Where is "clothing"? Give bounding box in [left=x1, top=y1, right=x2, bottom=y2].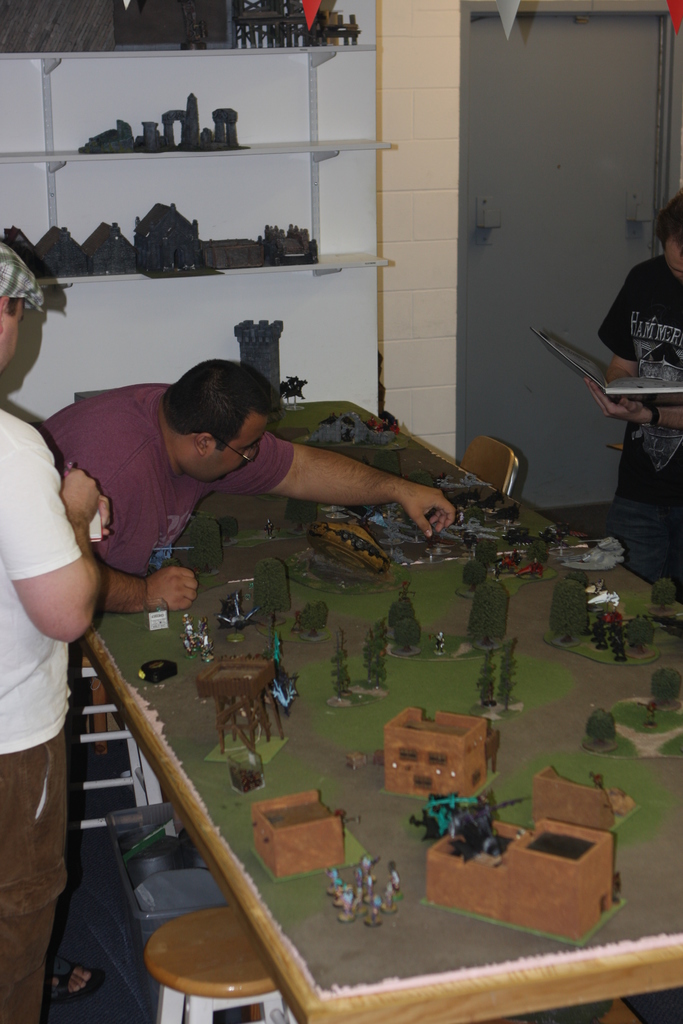
[left=597, top=258, right=682, bottom=609].
